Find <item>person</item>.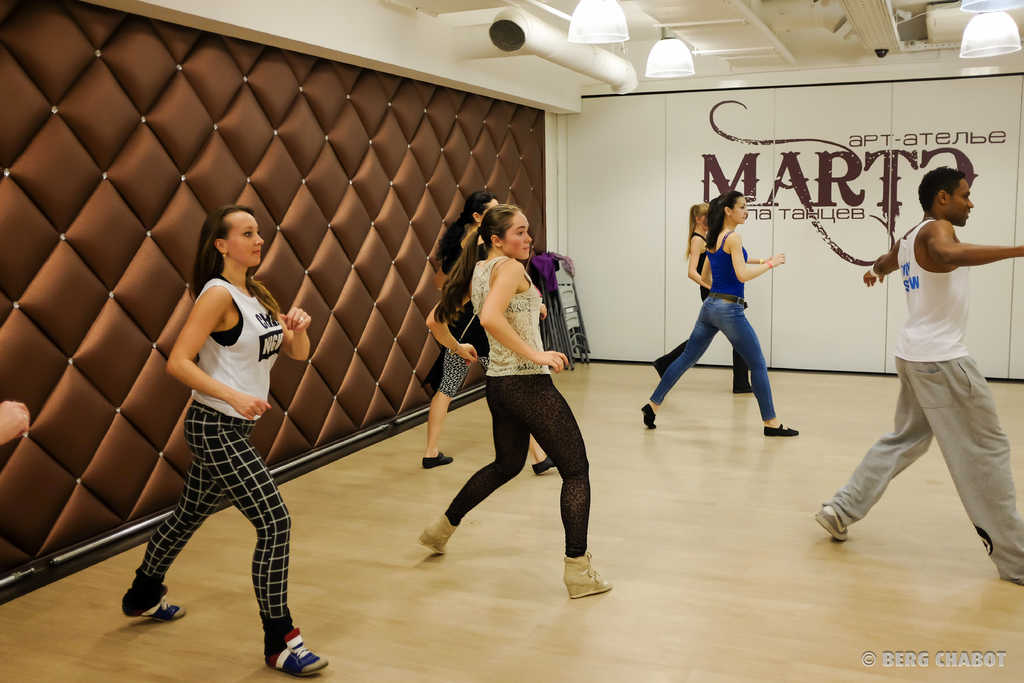
crop(415, 201, 605, 605).
